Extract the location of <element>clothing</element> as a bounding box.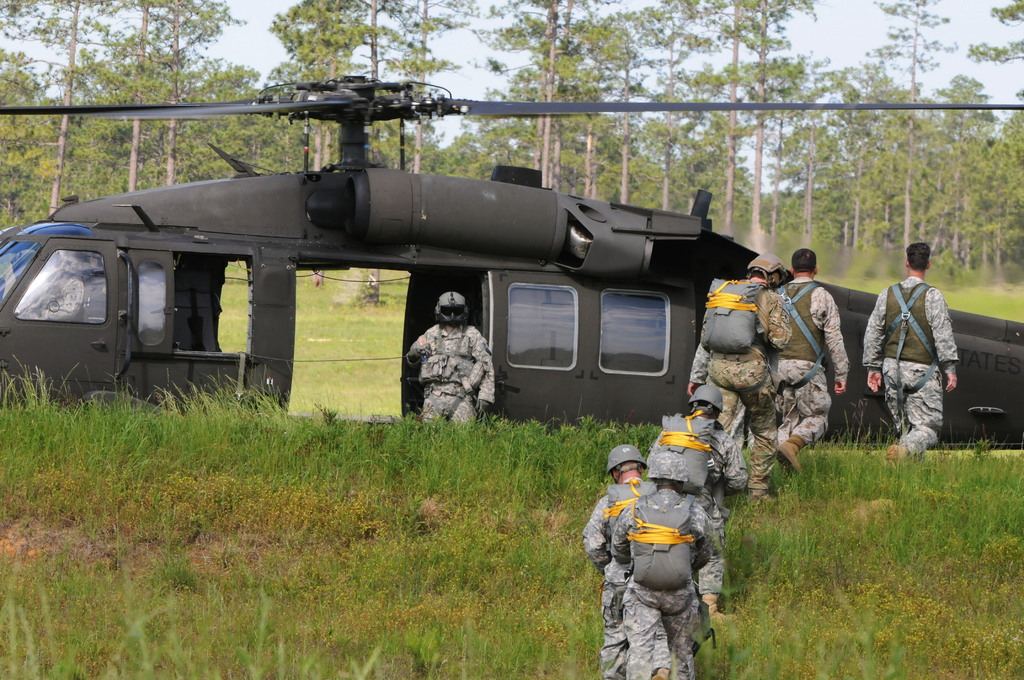
(x1=692, y1=423, x2=746, y2=601).
